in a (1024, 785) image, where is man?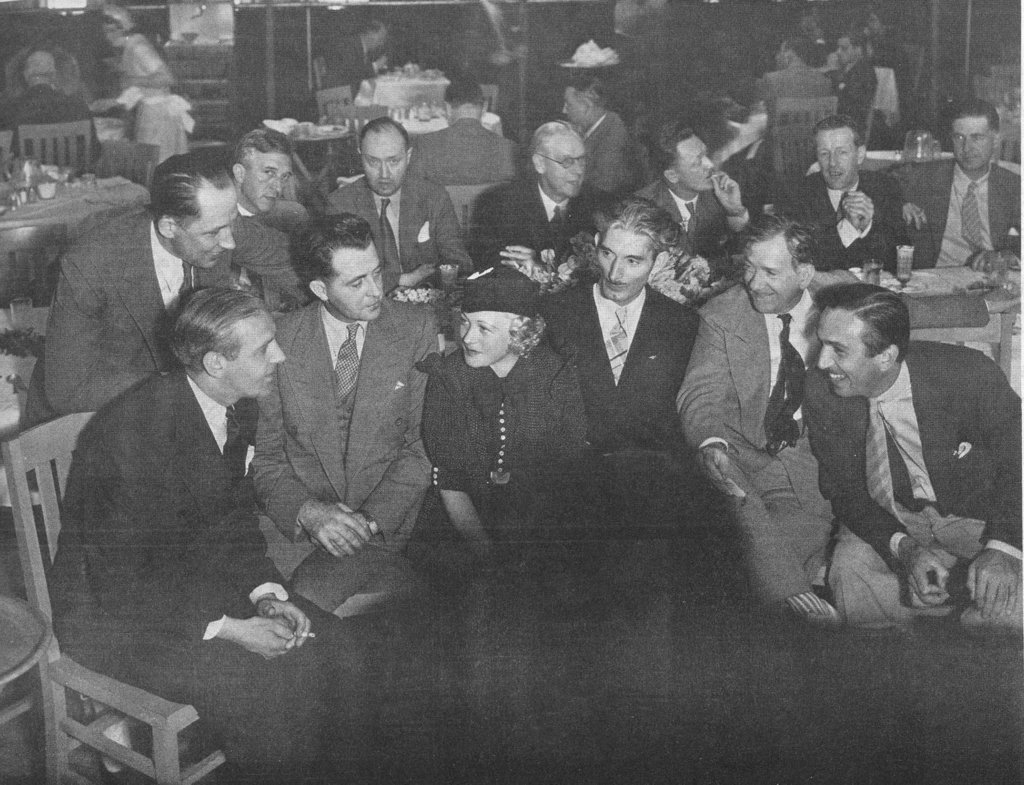
(left=316, top=122, right=473, bottom=296).
